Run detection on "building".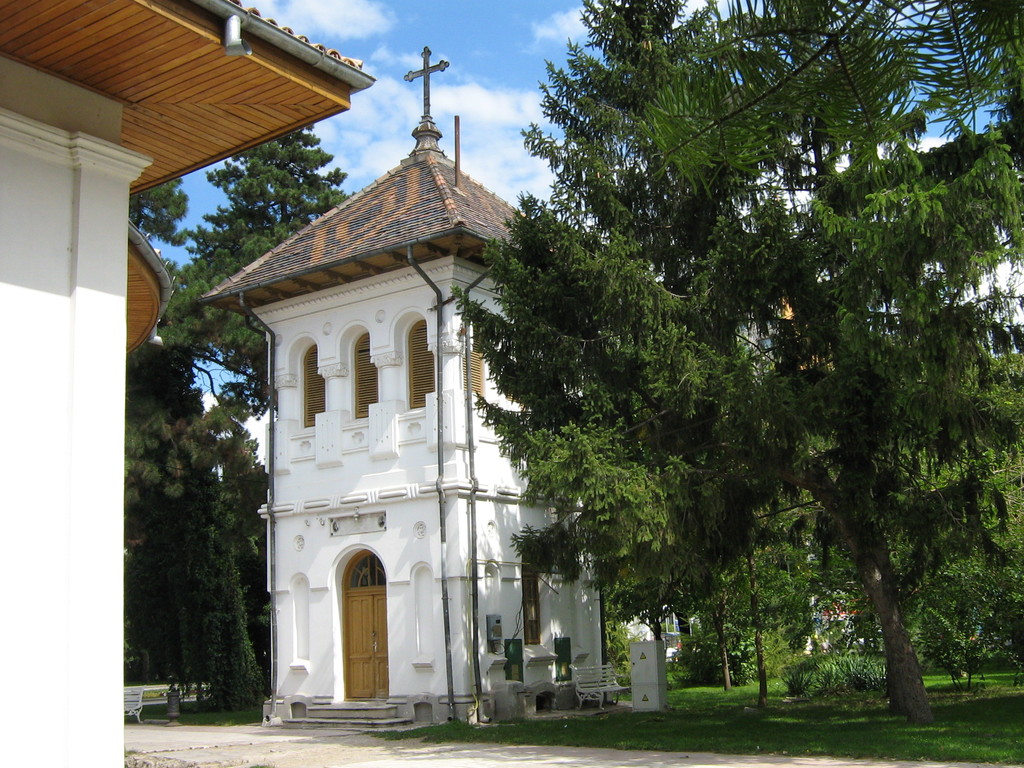
Result: (x1=0, y1=0, x2=376, y2=767).
